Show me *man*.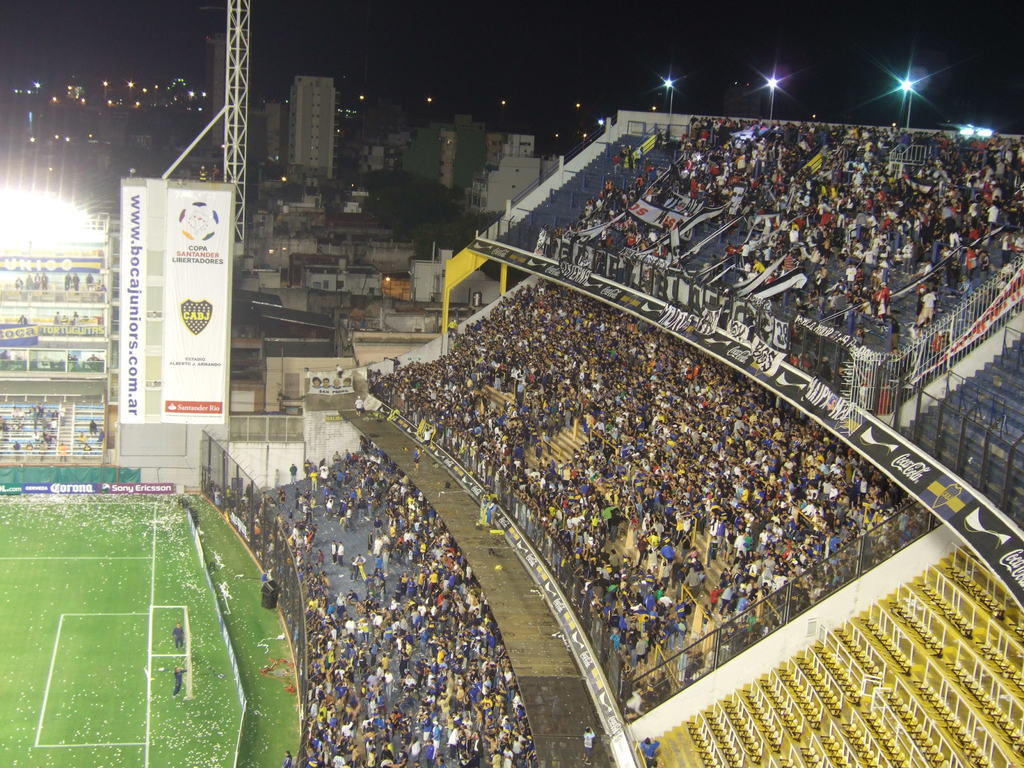
*man* is here: box=[282, 749, 292, 767].
